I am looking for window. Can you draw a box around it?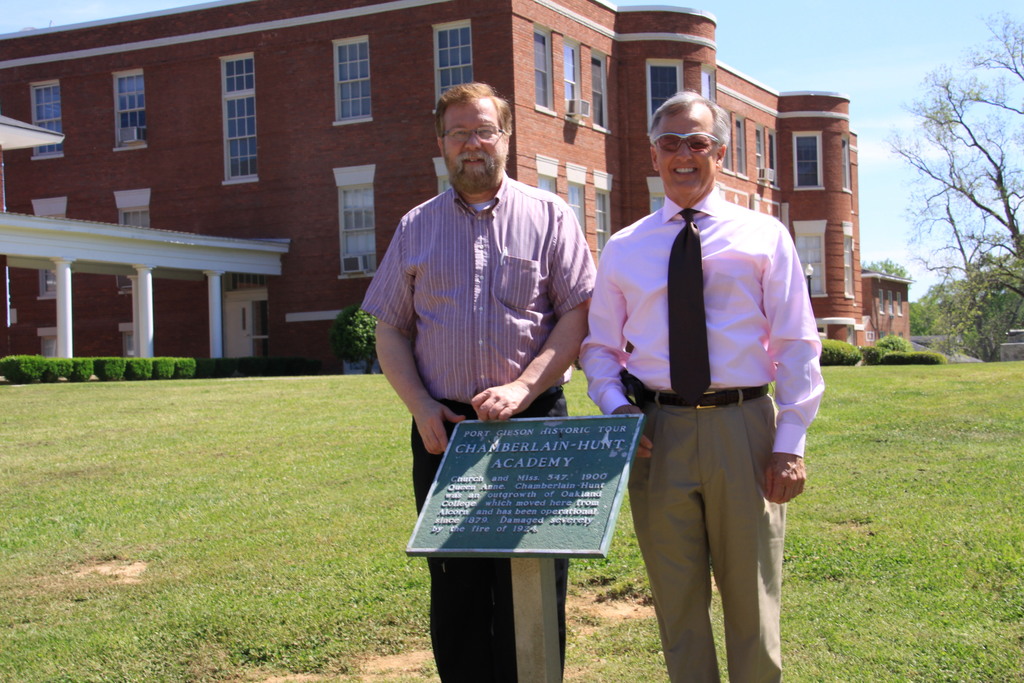
Sure, the bounding box is bbox=[560, 47, 578, 109].
